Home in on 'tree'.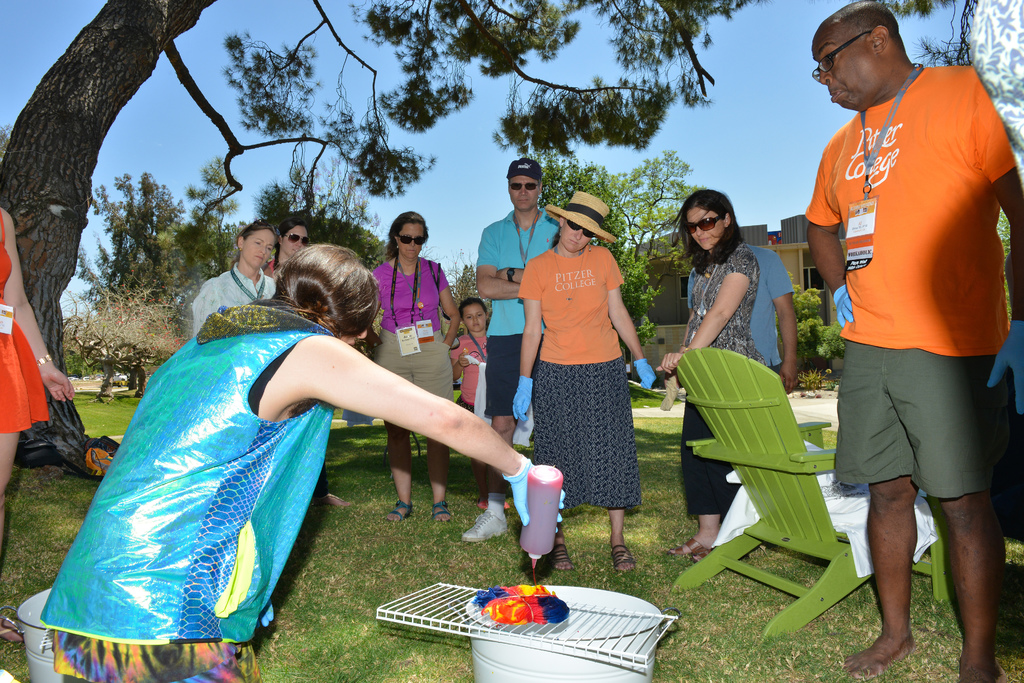
Homed in at <bbox>0, 0, 774, 459</bbox>.
